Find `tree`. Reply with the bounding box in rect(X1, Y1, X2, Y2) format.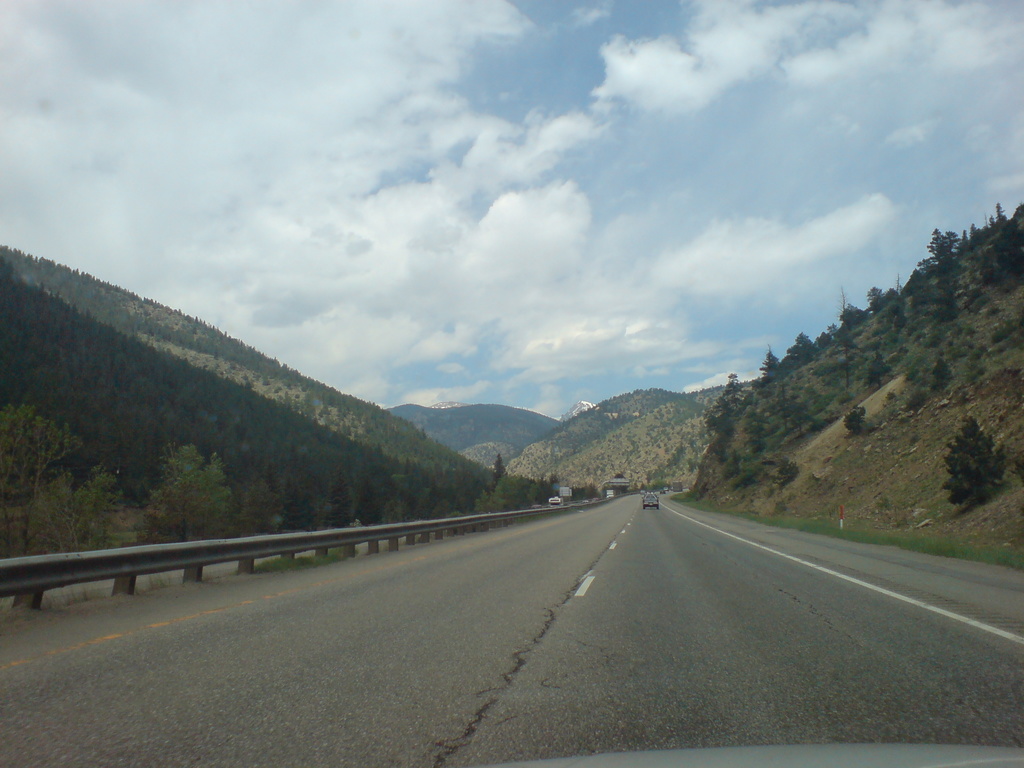
rect(944, 415, 1009, 508).
